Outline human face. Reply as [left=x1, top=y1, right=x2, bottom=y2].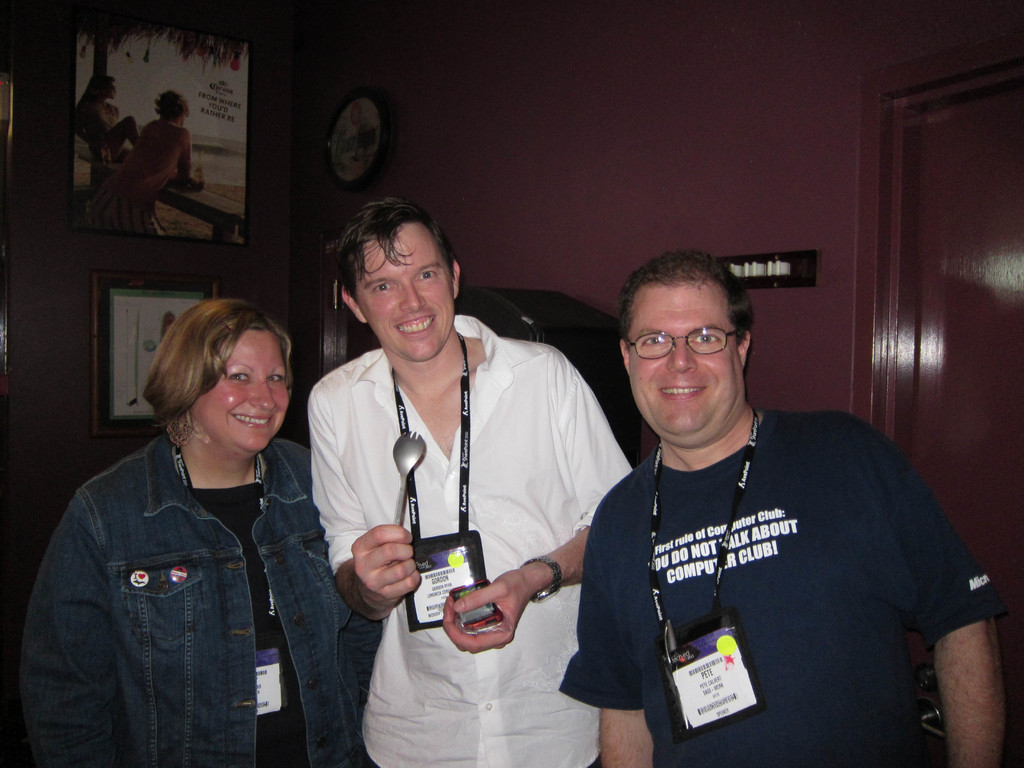
[left=356, top=221, right=452, bottom=364].
